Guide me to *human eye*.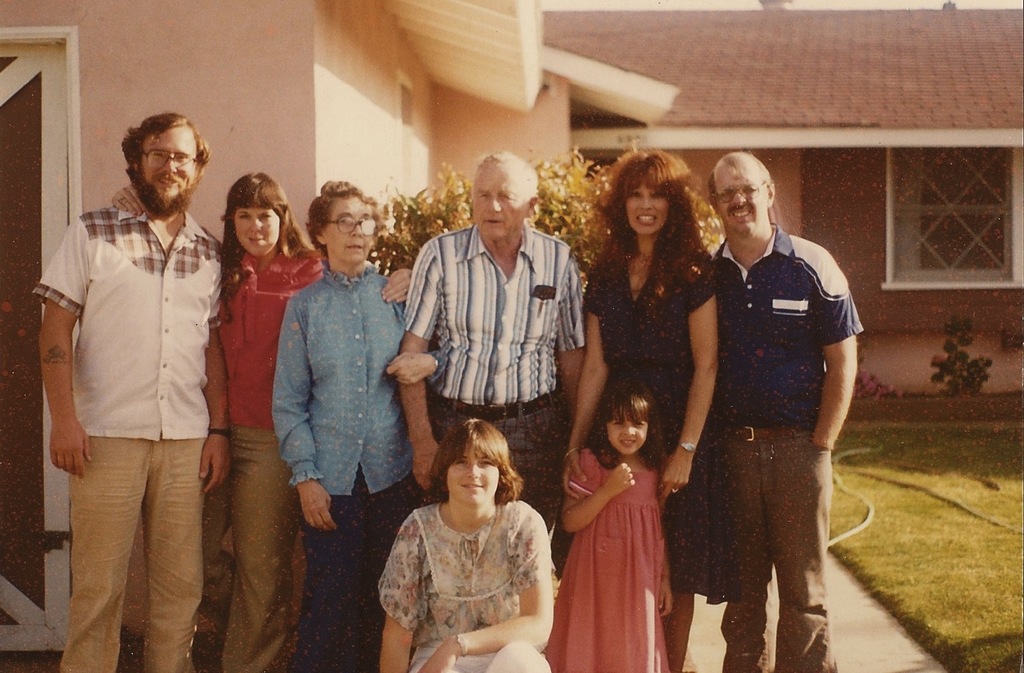
Guidance: bbox=(742, 182, 755, 193).
